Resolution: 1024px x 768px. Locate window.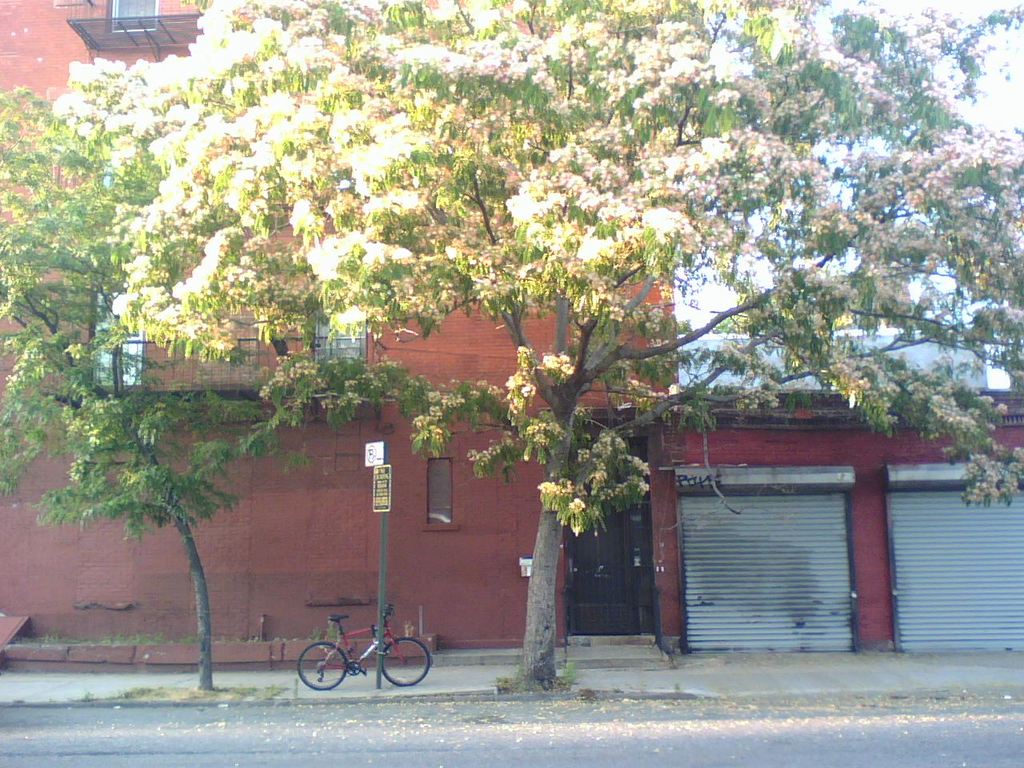
<bbox>110, 0, 158, 34</bbox>.
